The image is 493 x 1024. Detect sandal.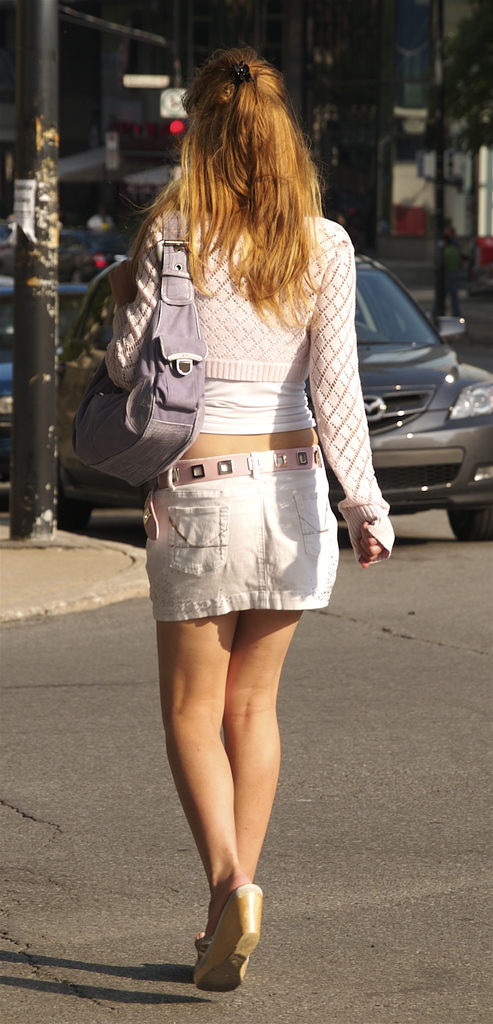
Detection: (left=193, top=883, right=267, bottom=989).
